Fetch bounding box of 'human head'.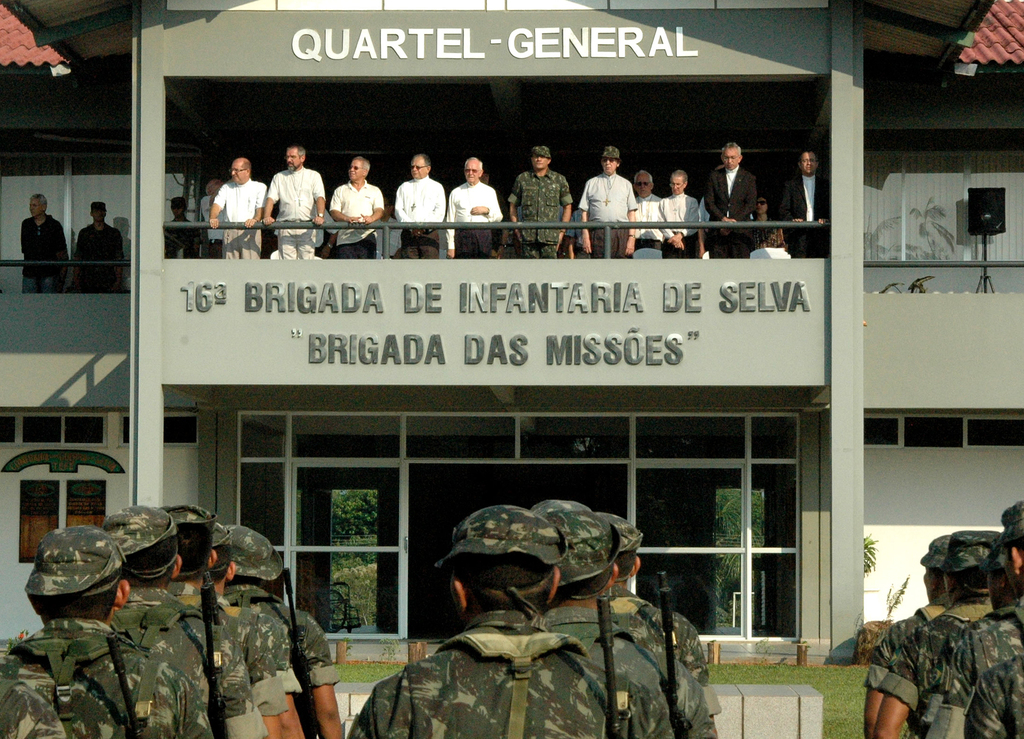
Bbox: detection(723, 138, 744, 175).
